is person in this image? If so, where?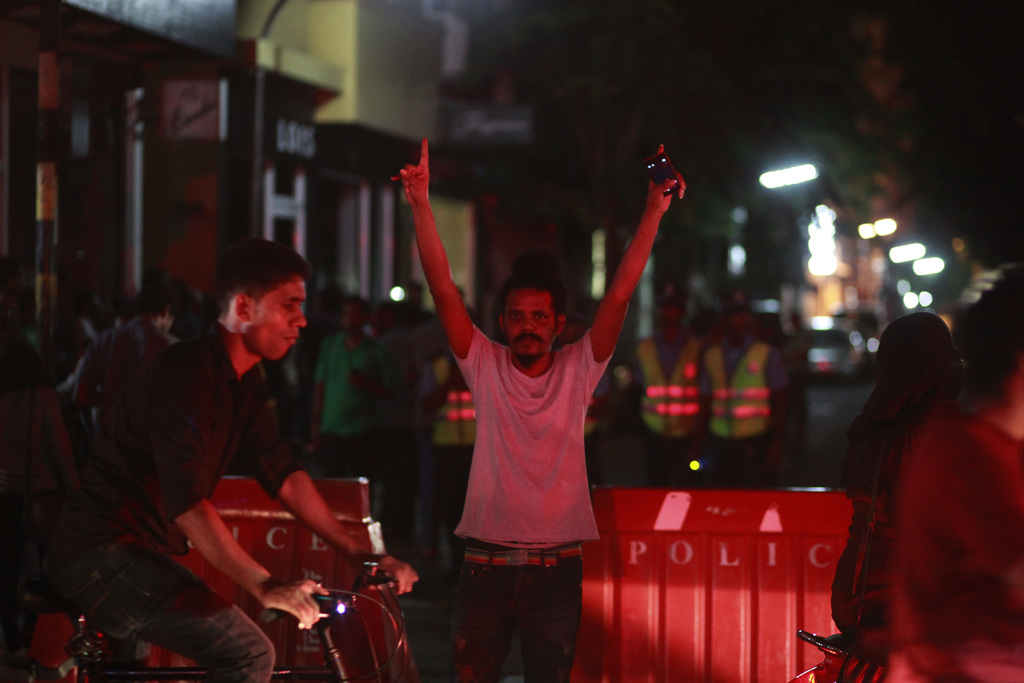
Yes, at pyautogui.locateOnScreen(418, 155, 649, 682).
